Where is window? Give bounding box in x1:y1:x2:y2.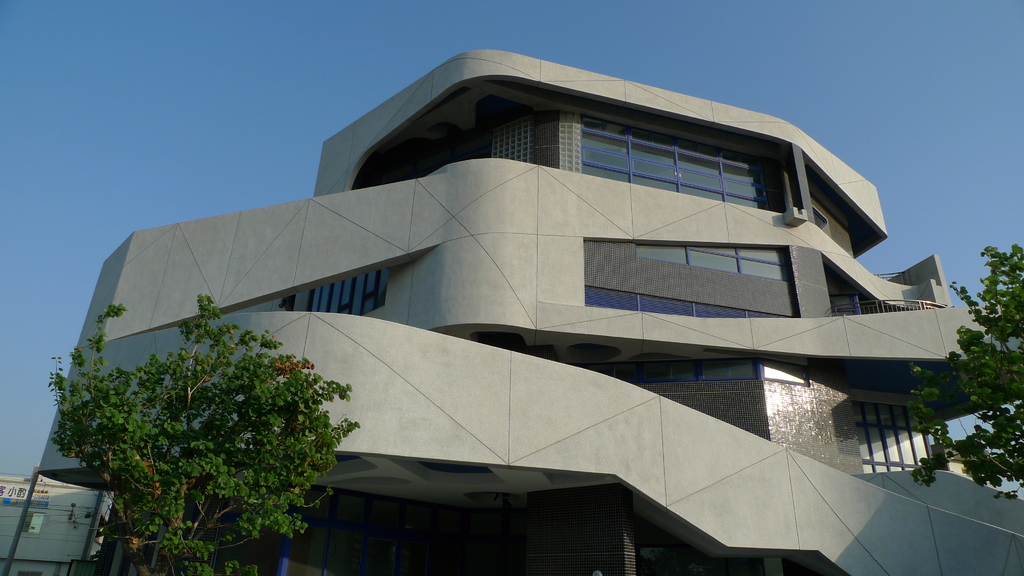
20:511:44:532.
